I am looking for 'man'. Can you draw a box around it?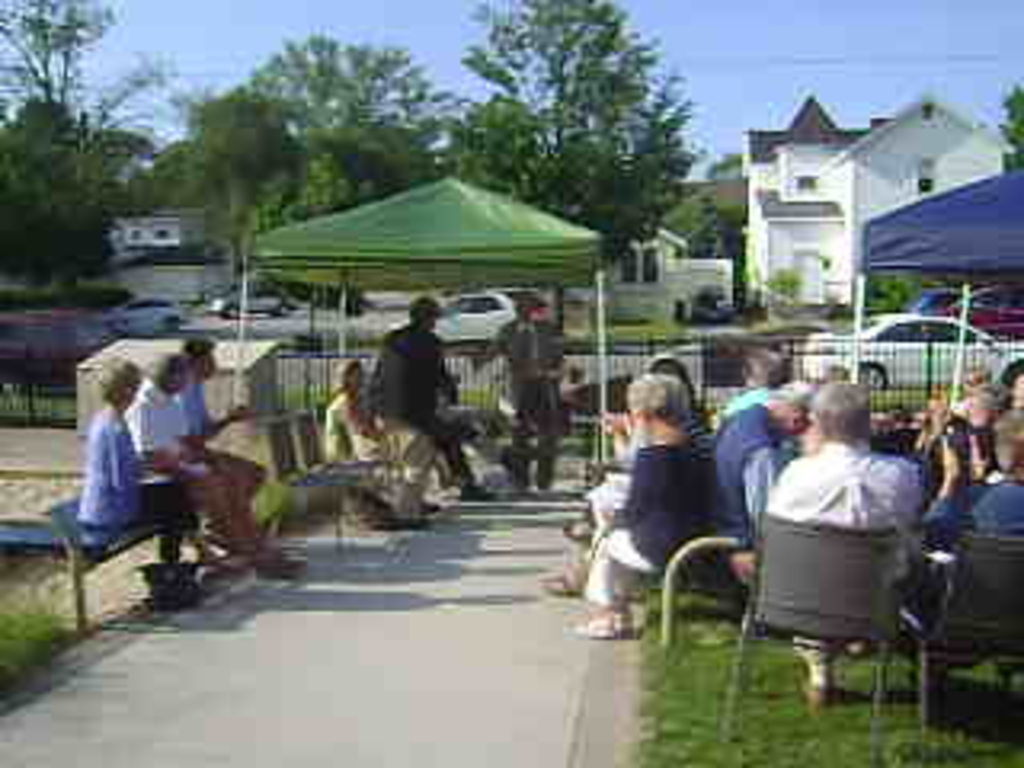
Sure, the bounding box is [x1=736, y1=371, x2=941, y2=704].
